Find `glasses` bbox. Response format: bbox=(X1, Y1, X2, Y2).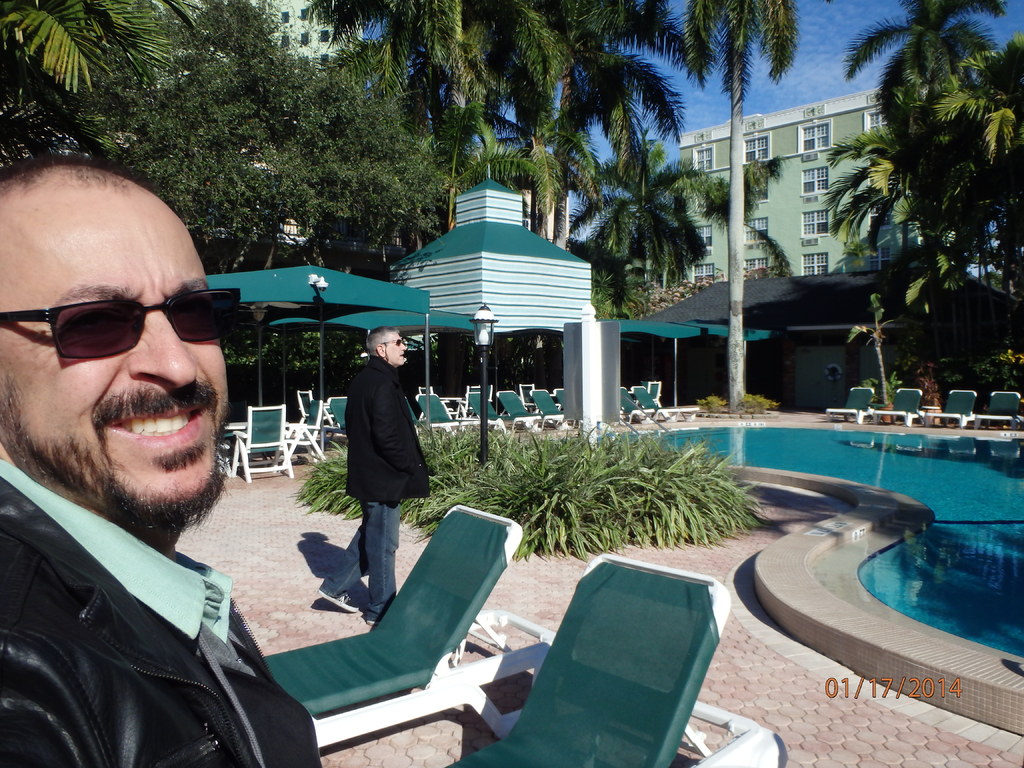
bbox=(28, 282, 232, 367).
